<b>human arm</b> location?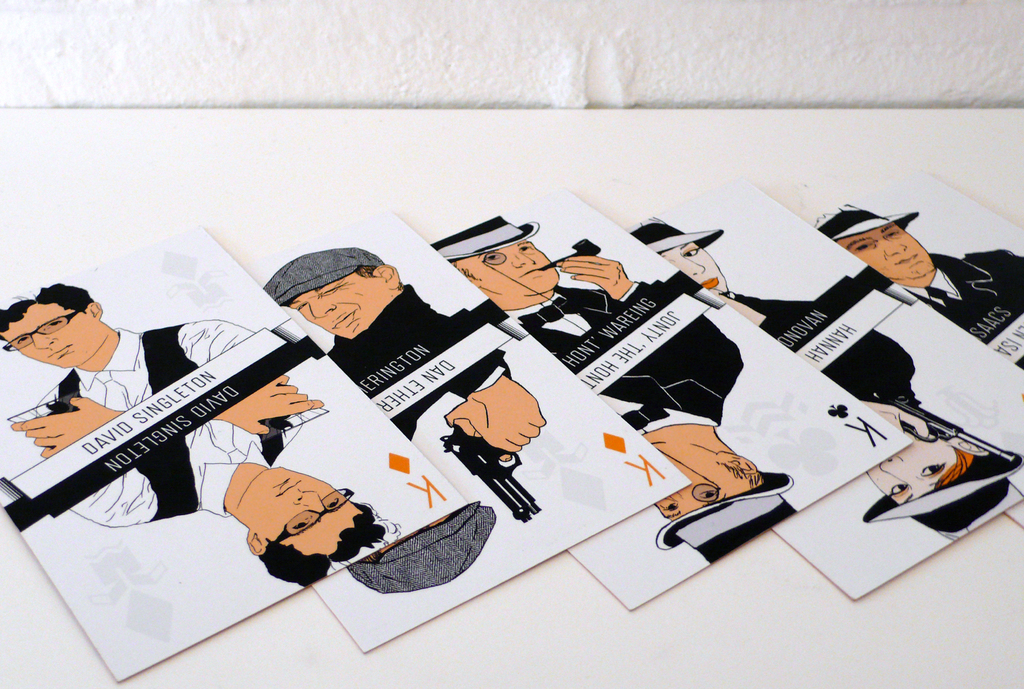
[438, 365, 543, 462]
